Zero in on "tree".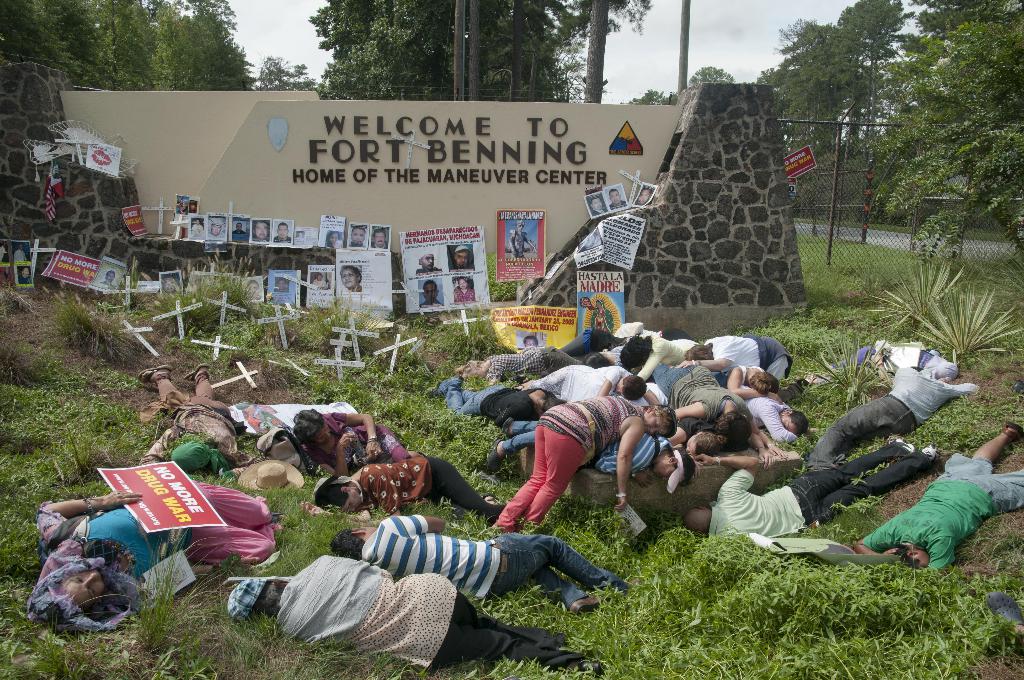
Zeroed in: 754/0/904/164.
